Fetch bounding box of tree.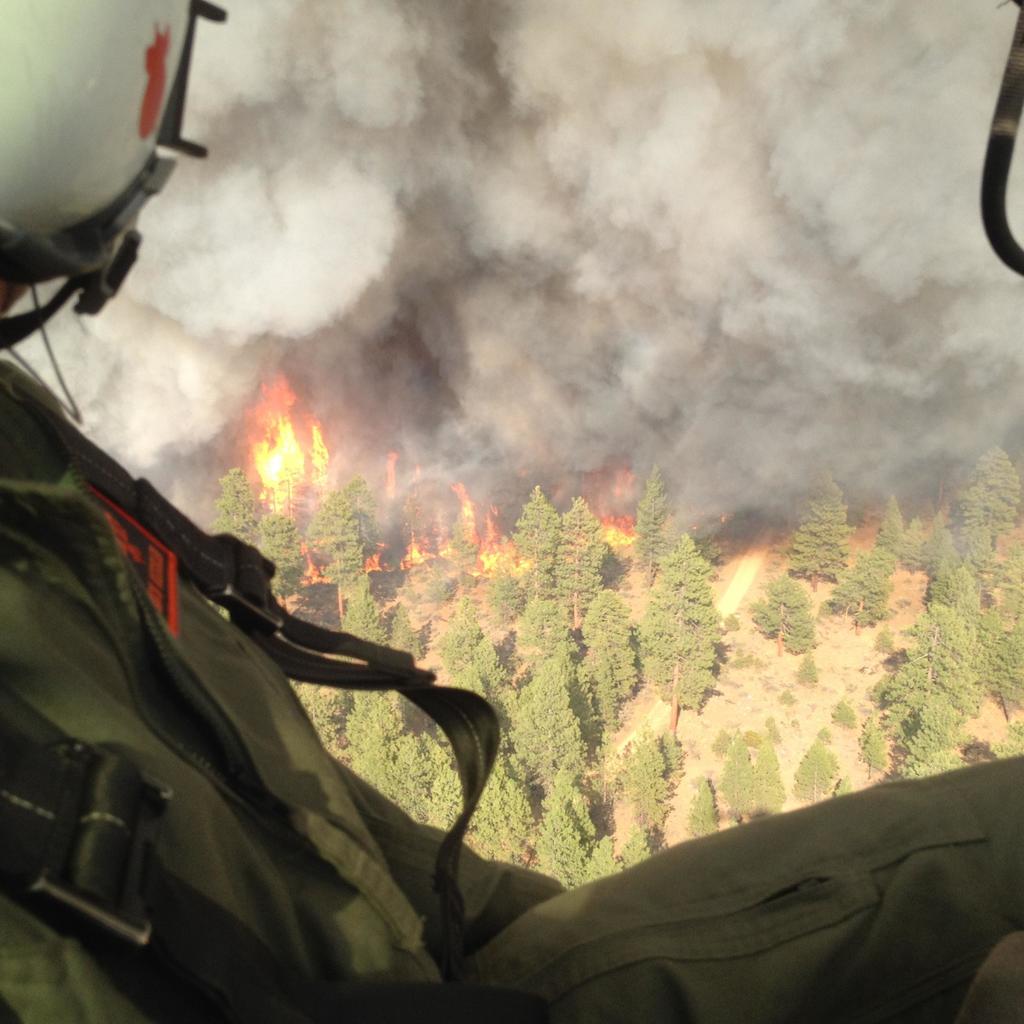
Bbox: detection(661, 731, 682, 780).
